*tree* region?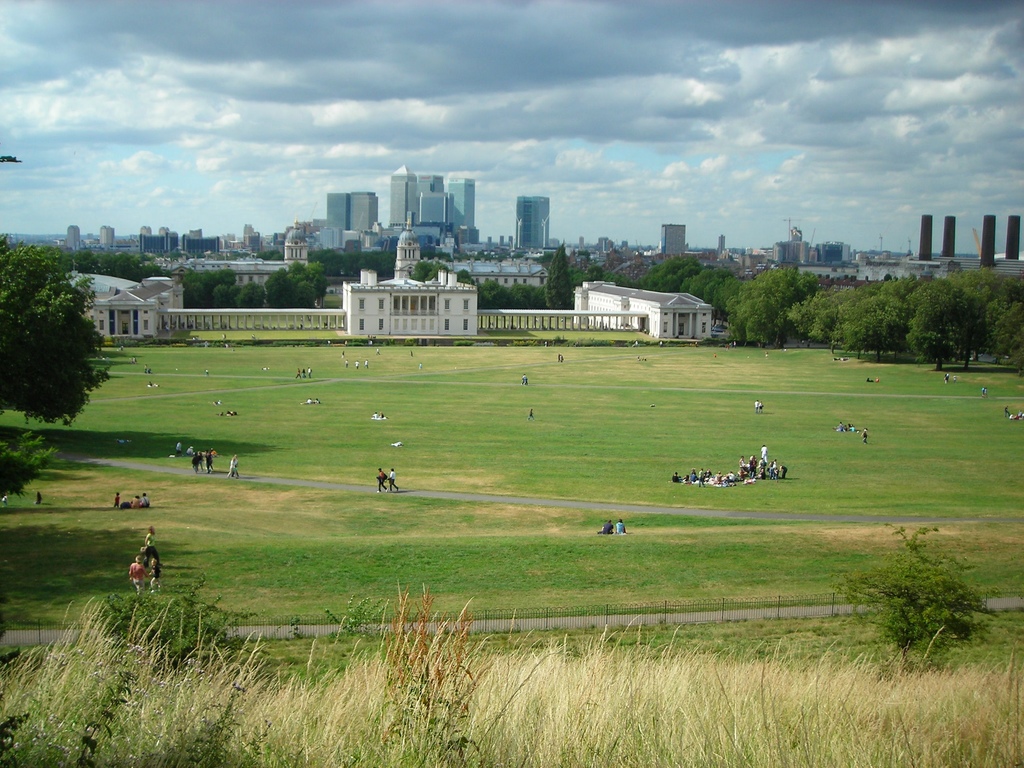
bbox=[0, 239, 118, 419]
